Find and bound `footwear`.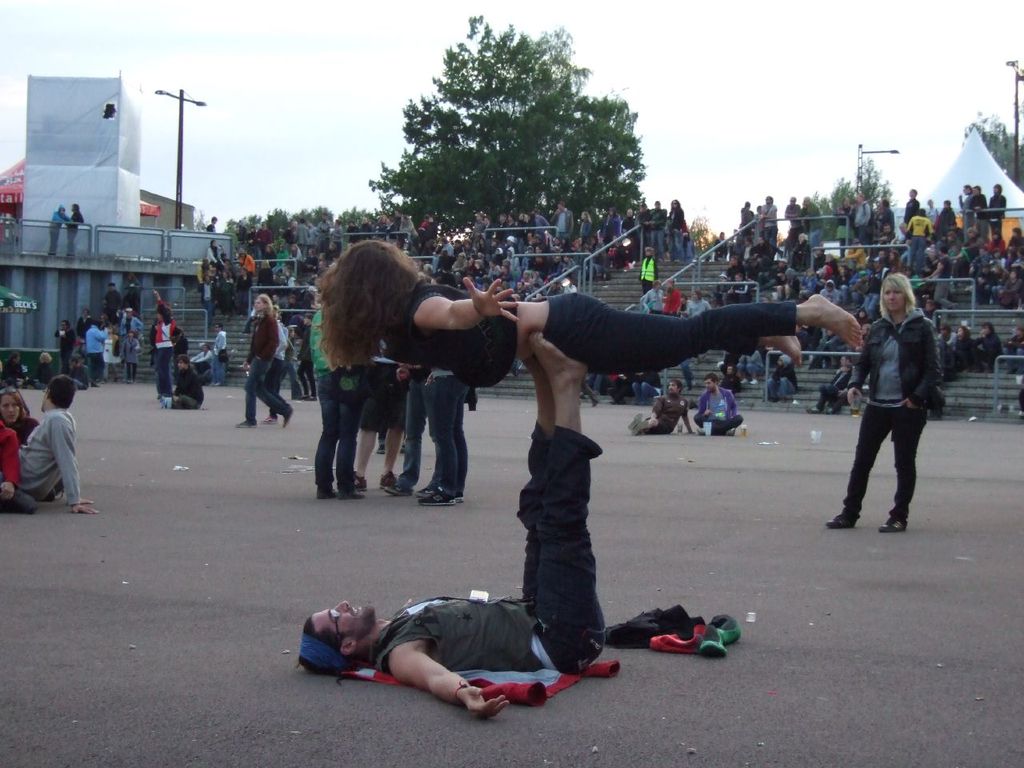
Bound: {"left": 823, "top": 506, "right": 861, "bottom": 529}.
